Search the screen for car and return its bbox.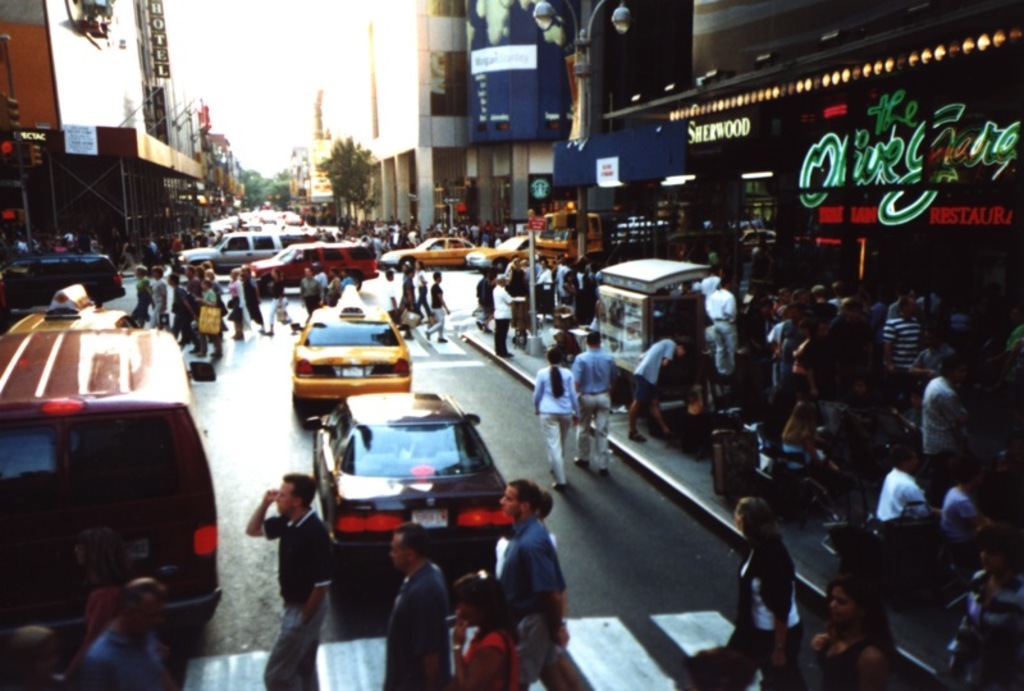
Found: (x1=173, y1=233, x2=283, y2=271).
